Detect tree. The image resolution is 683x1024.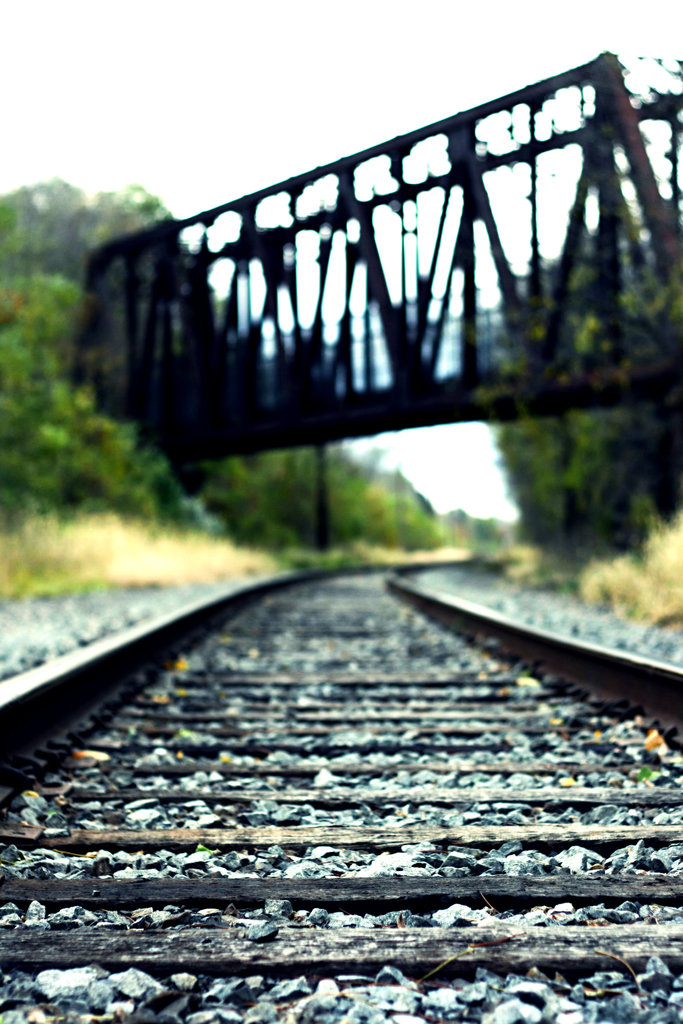
0 196 415 586.
